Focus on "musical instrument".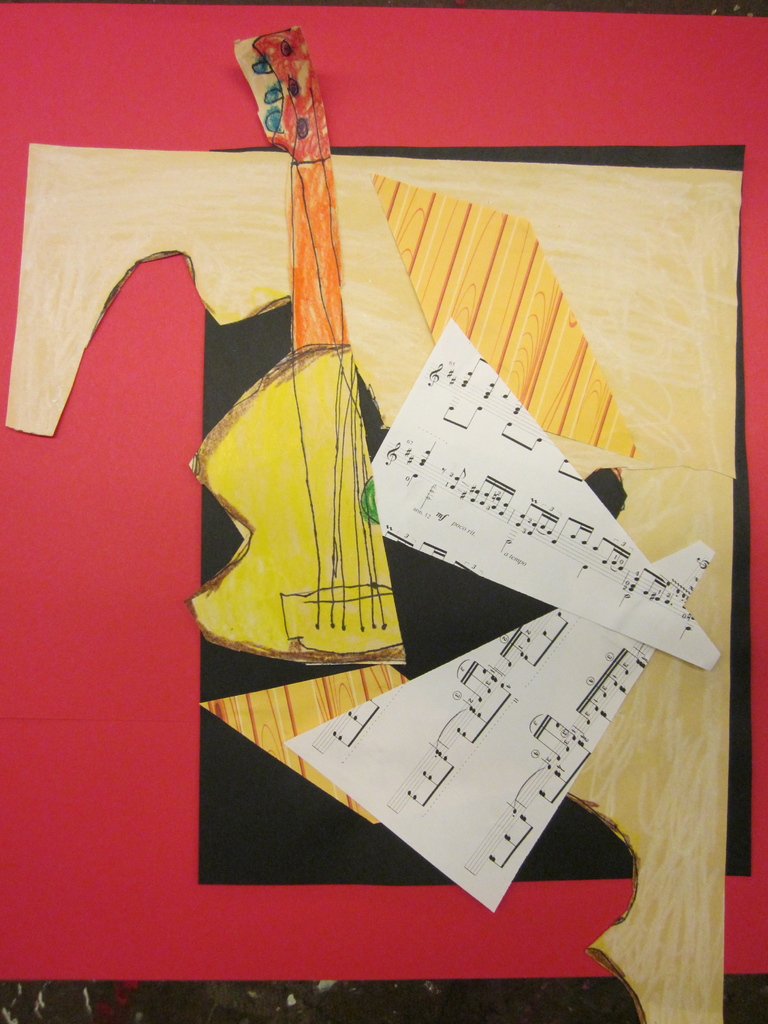
Focused at BBox(181, 20, 405, 676).
